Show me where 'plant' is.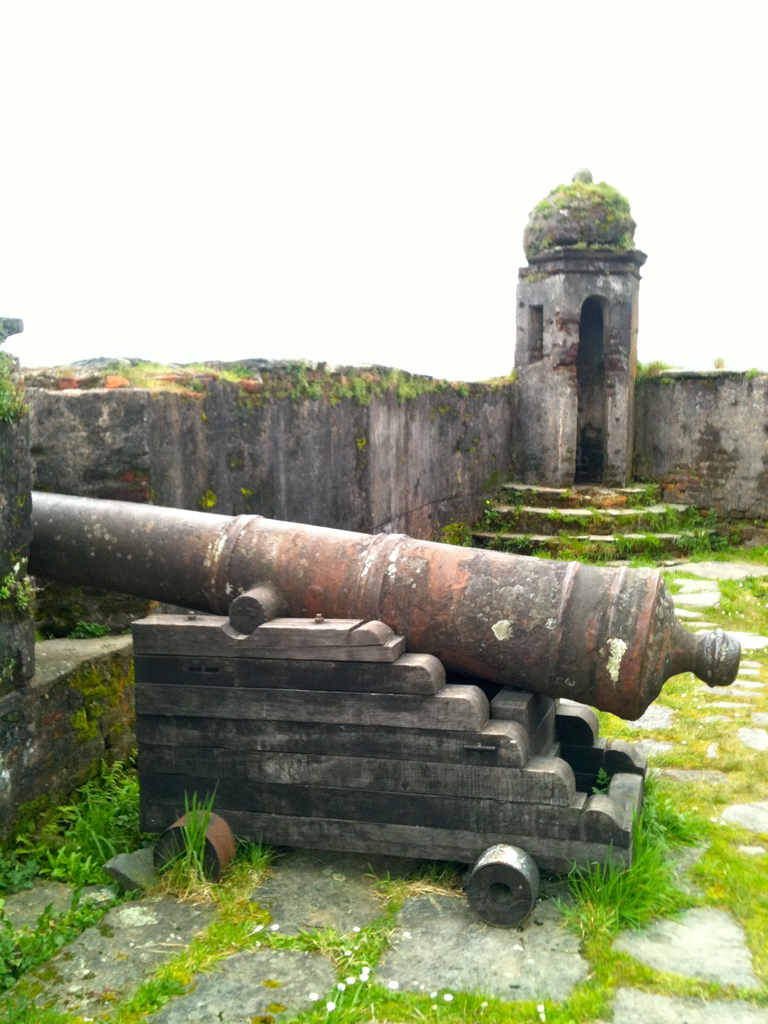
'plant' is at <bbox>744, 369, 767, 383</bbox>.
